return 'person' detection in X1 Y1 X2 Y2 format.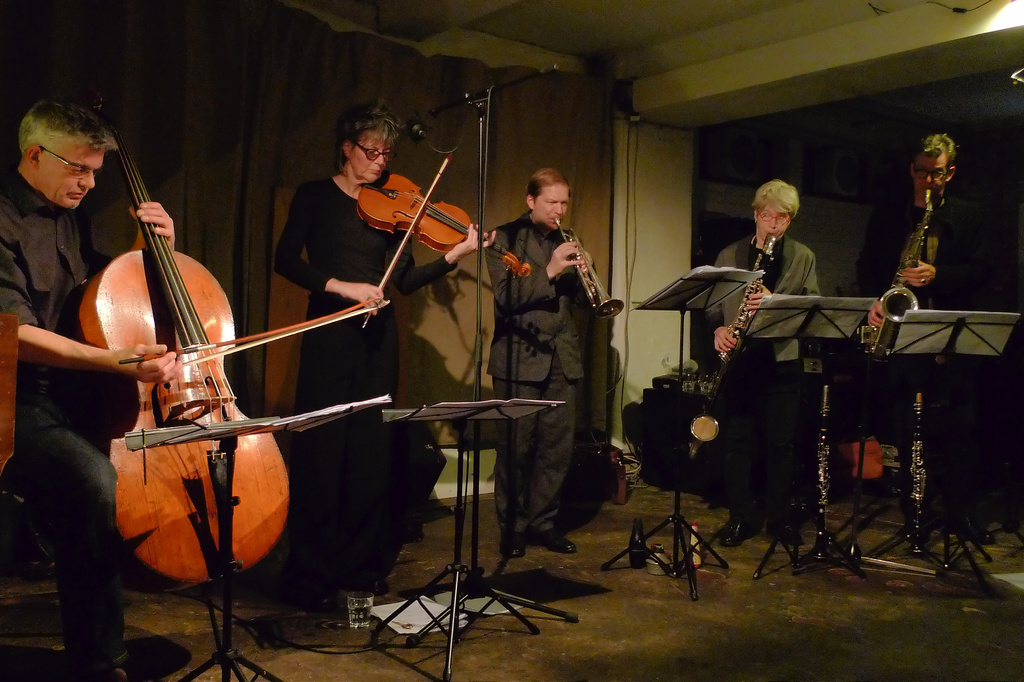
714 177 822 543.
